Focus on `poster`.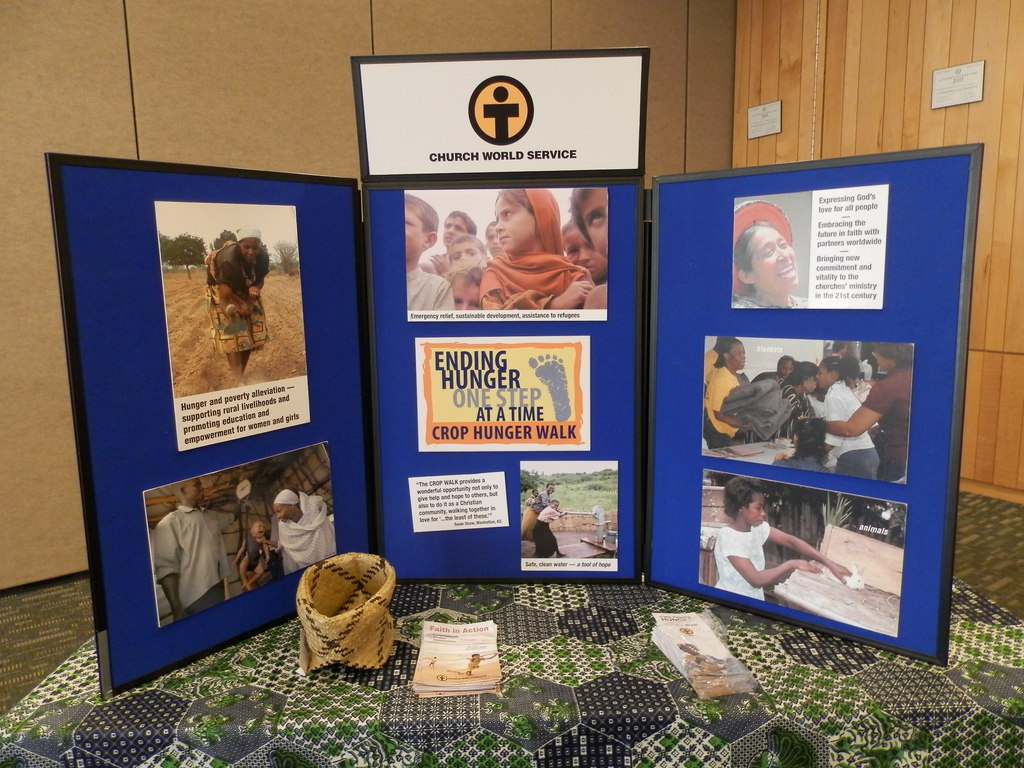
Focused at 363/187/637/580.
